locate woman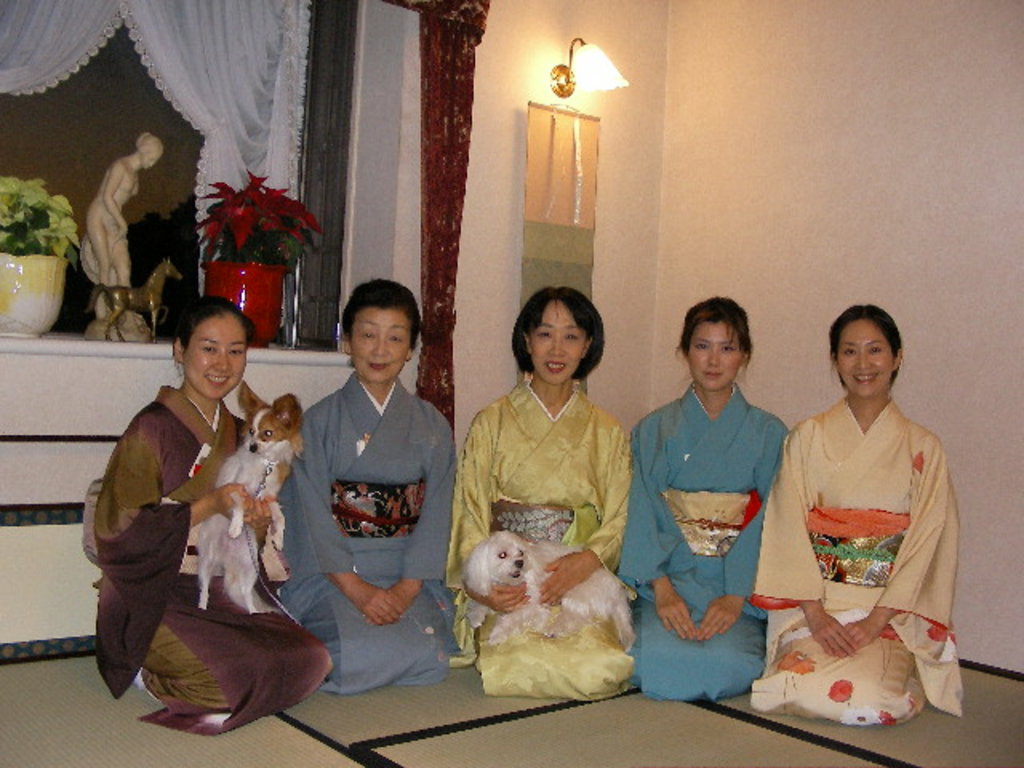
(96, 304, 315, 723)
